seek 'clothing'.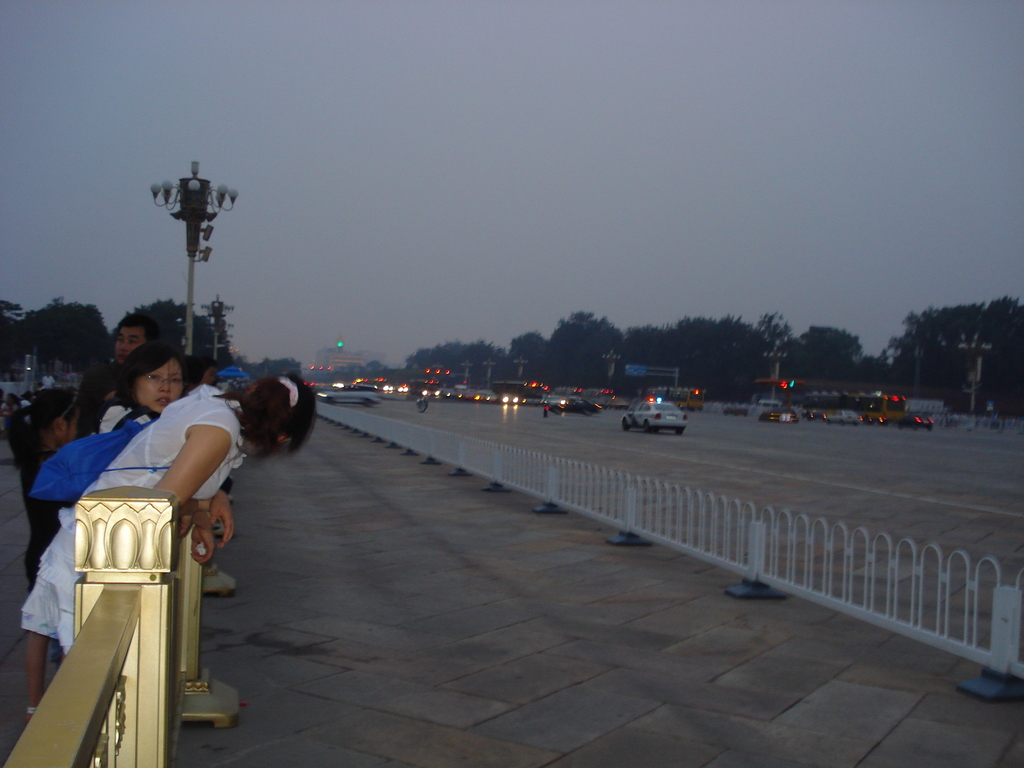
[x1=3, y1=433, x2=58, y2=596].
